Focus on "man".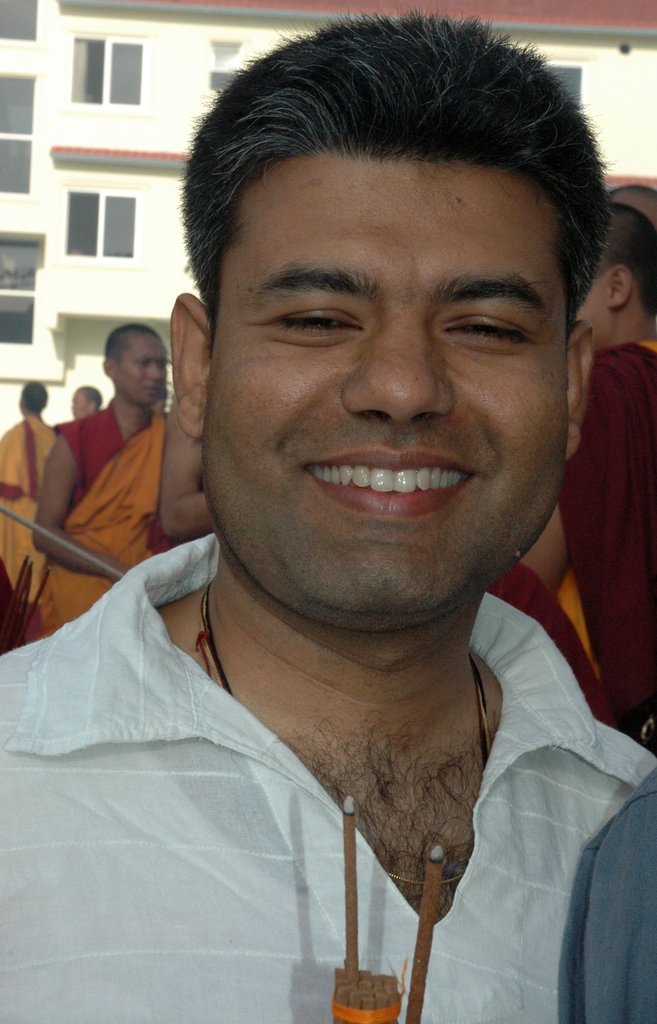
Focused at [42, 375, 108, 431].
